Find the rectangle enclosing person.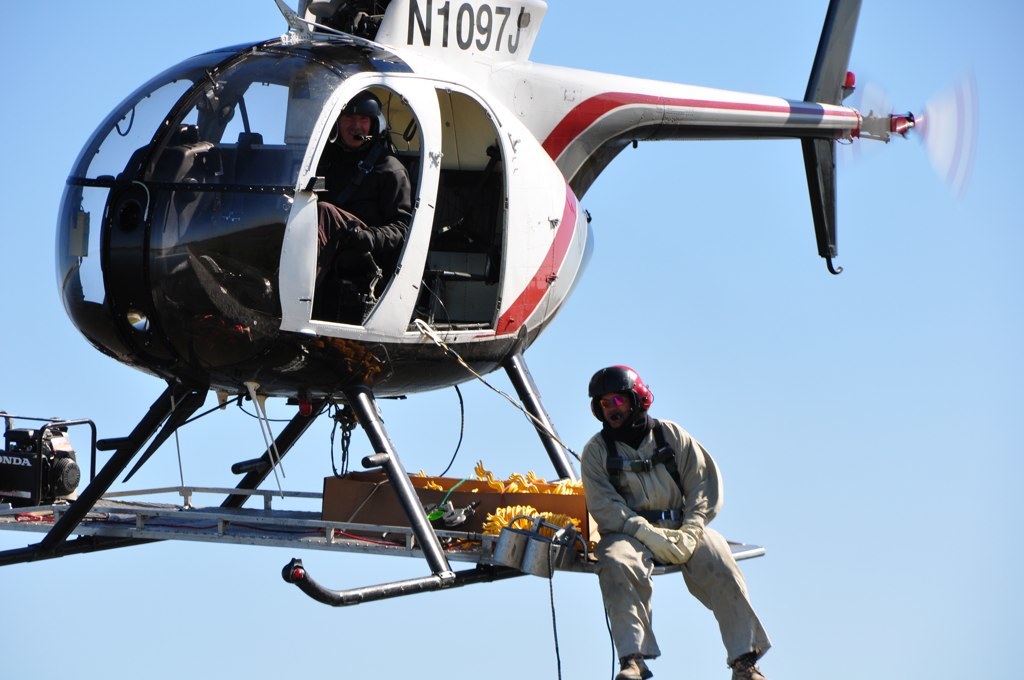
select_region(576, 364, 774, 679).
